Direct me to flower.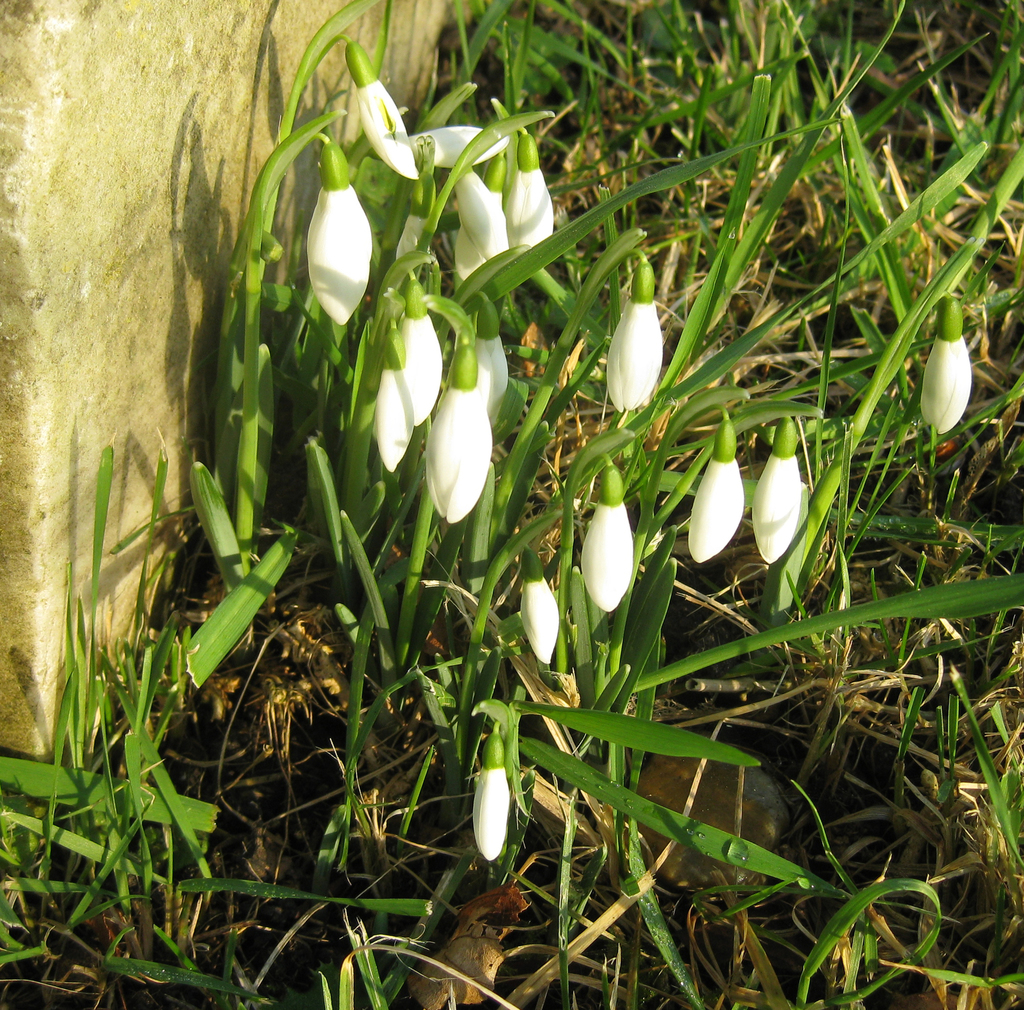
Direction: l=392, t=363, r=508, b=511.
